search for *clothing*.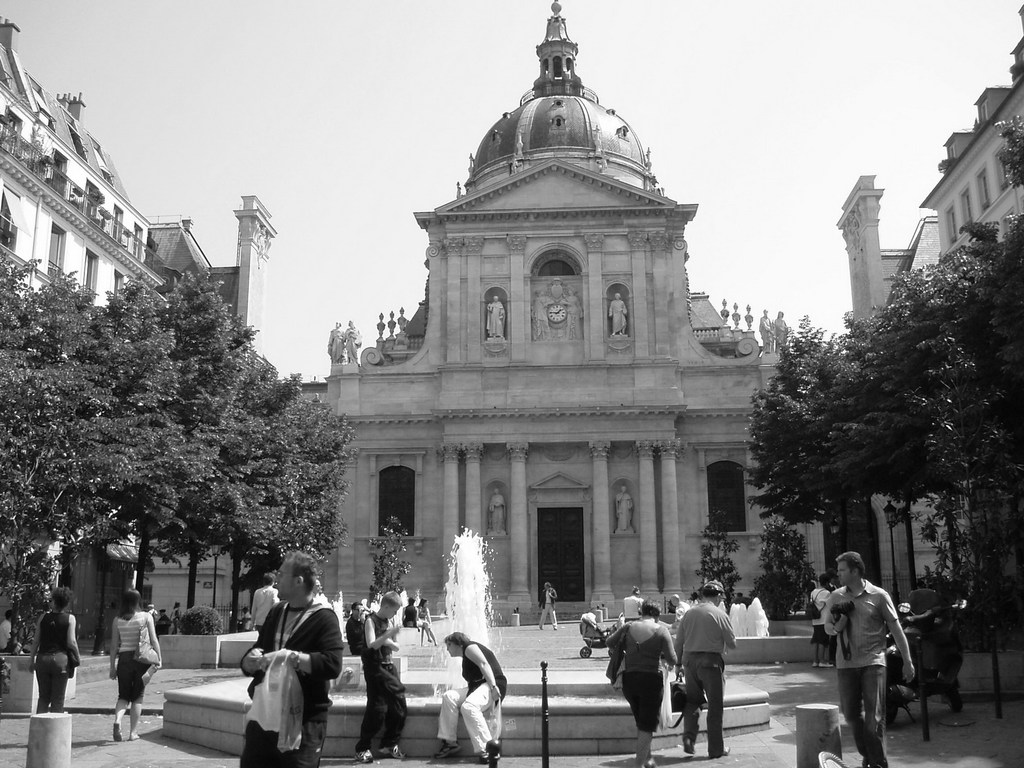
Found at {"x1": 38, "y1": 611, "x2": 70, "y2": 712}.
